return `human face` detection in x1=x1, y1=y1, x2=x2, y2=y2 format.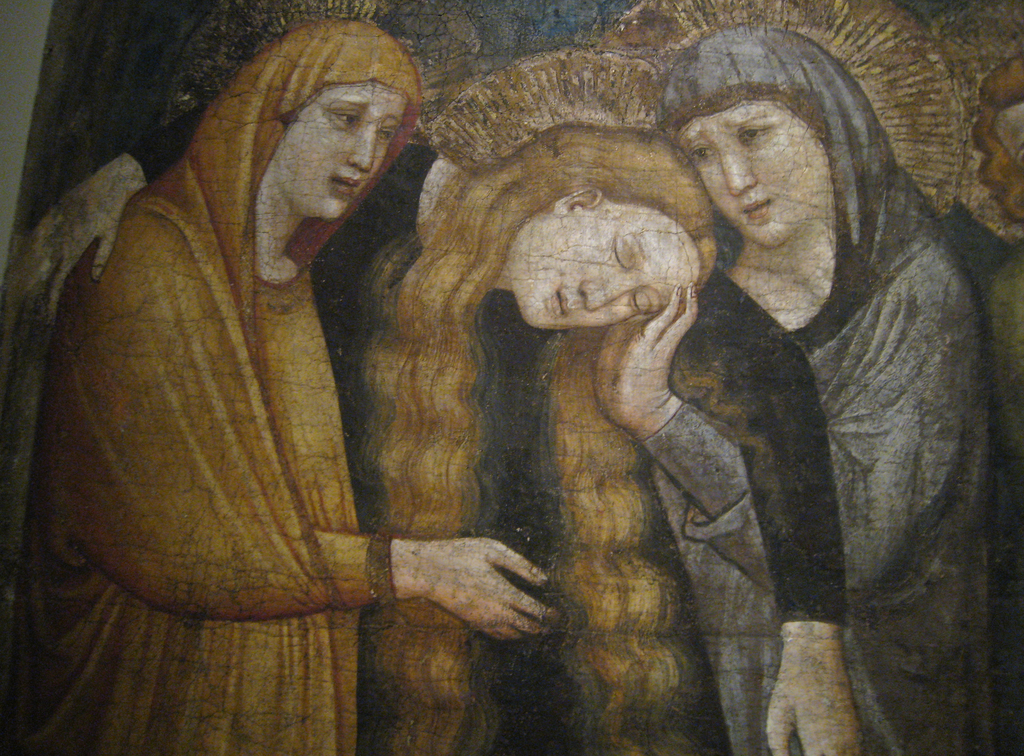
x1=278, y1=74, x2=413, y2=222.
